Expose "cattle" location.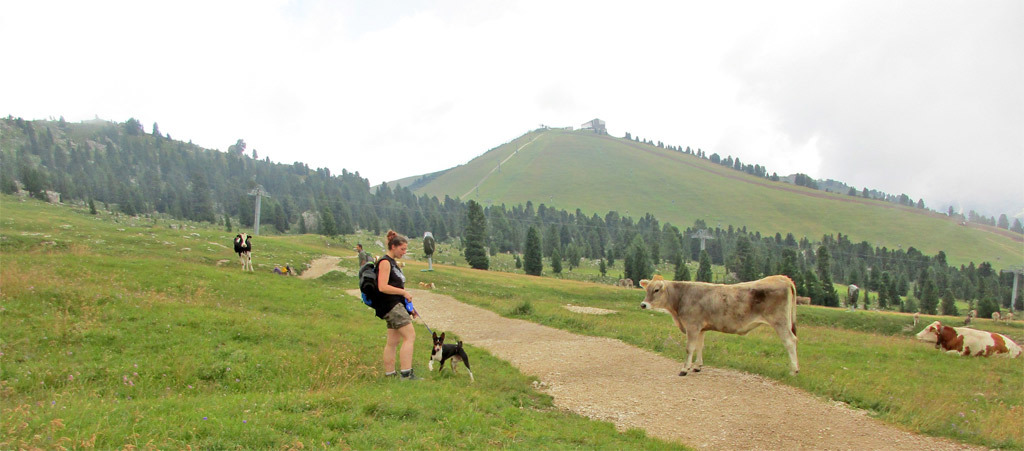
Exposed at detection(918, 322, 1021, 358).
